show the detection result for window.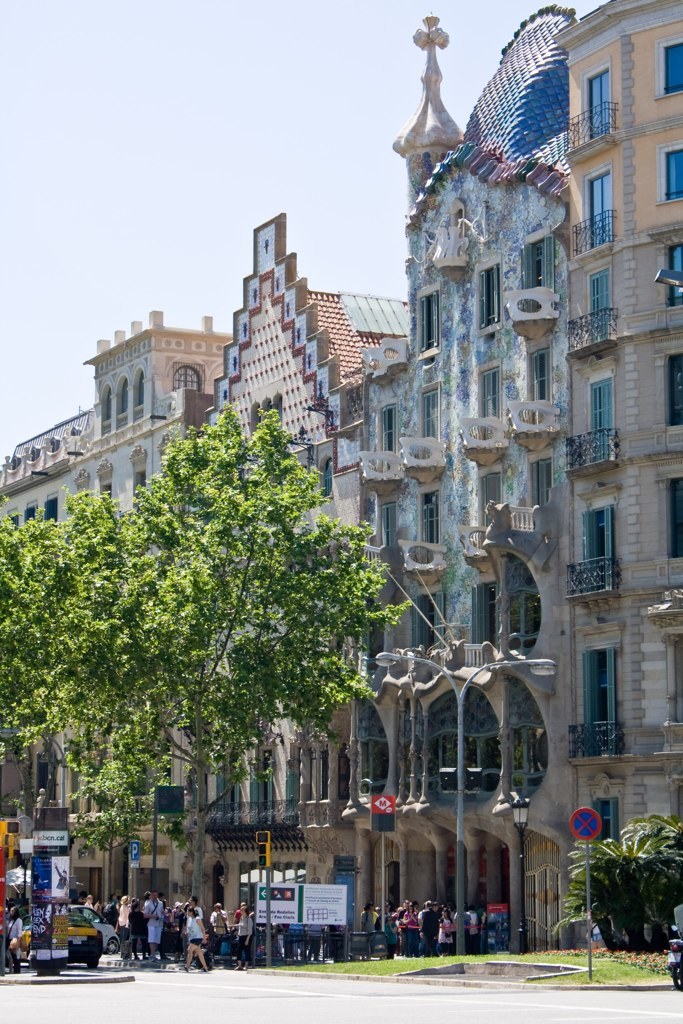
[576,65,626,138].
